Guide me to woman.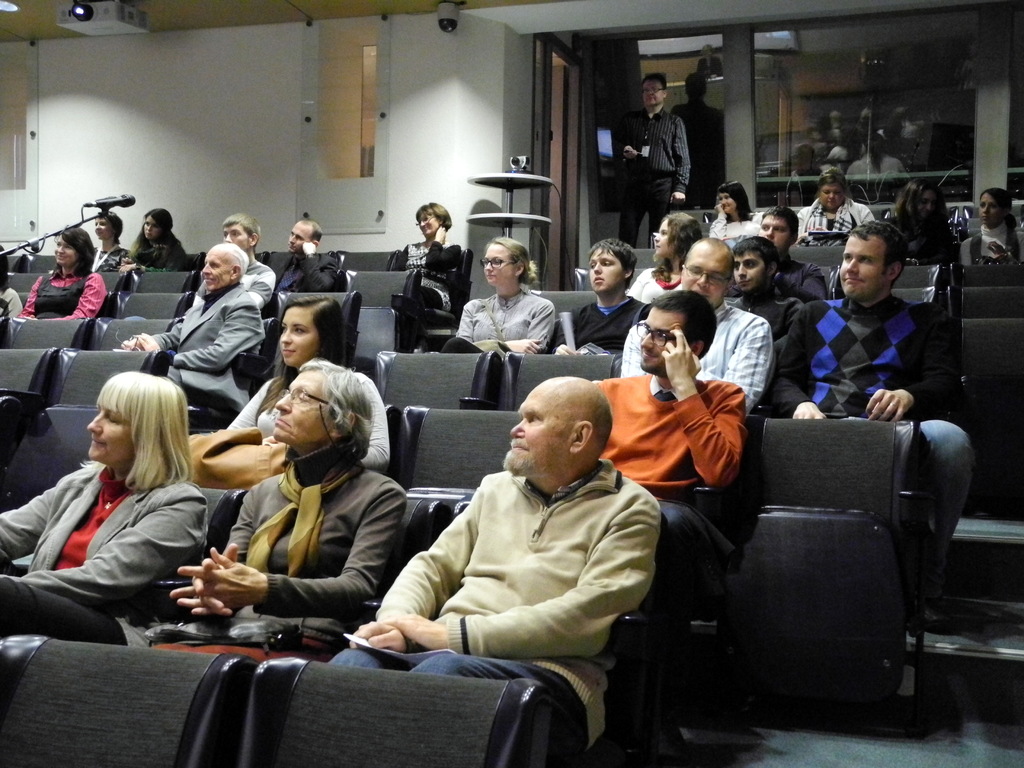
Guidance: box=[166, 358, 414, 627].
